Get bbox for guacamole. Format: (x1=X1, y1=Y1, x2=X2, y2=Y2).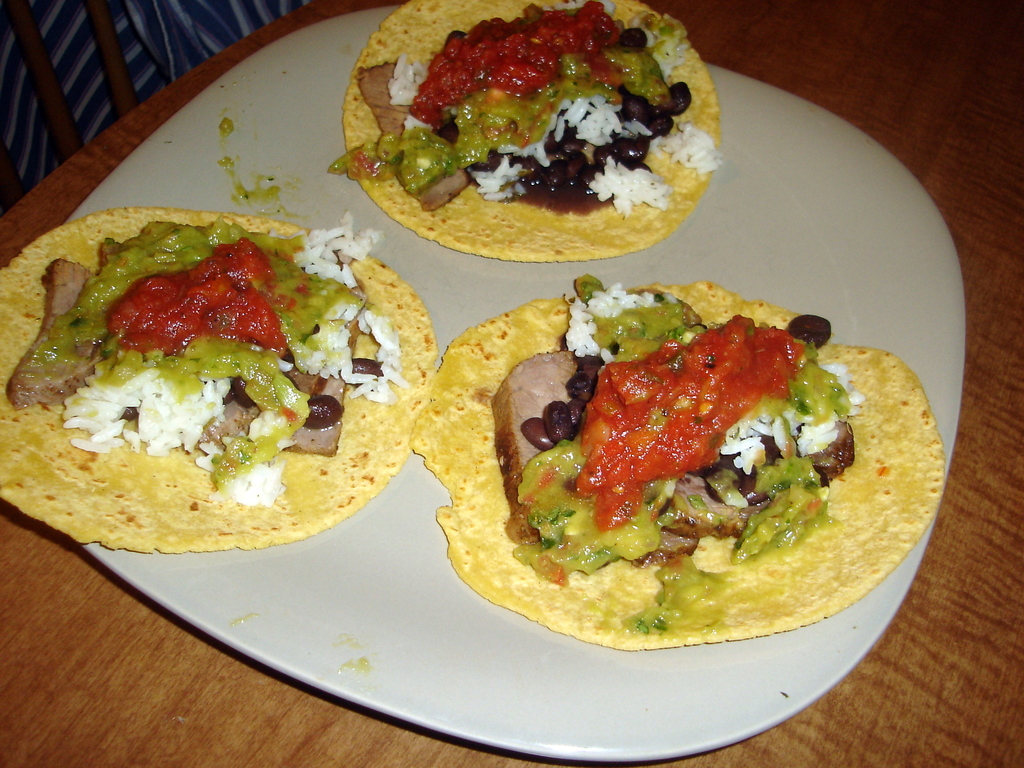
(x1=39, y1=205, x2=366, y2=496).
